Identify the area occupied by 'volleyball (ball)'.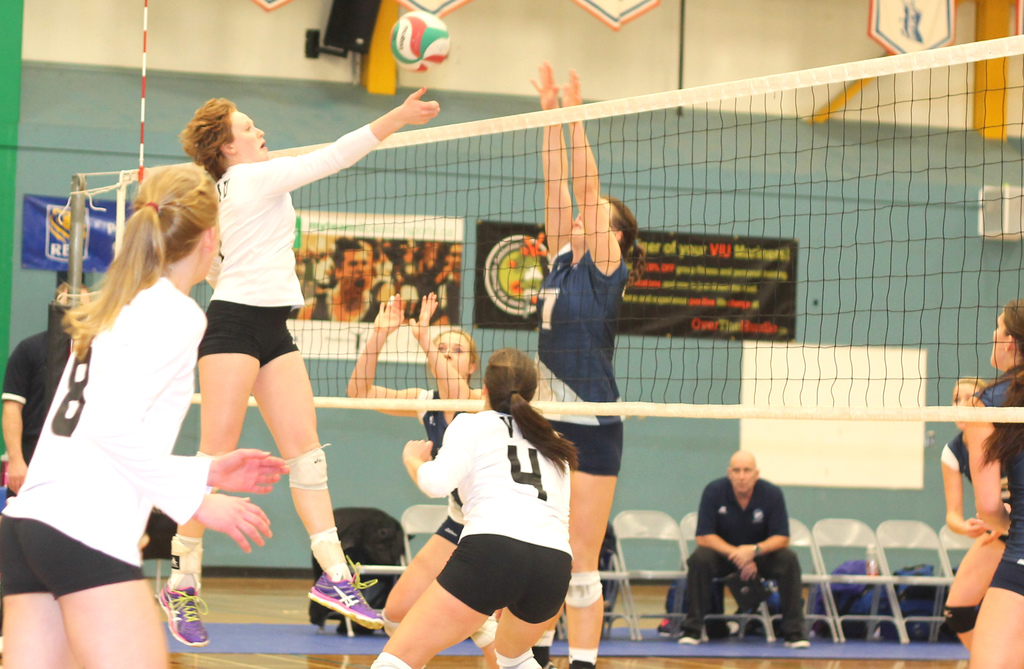
Area: (x1=390, y1=9, x2=452, y2=73).
